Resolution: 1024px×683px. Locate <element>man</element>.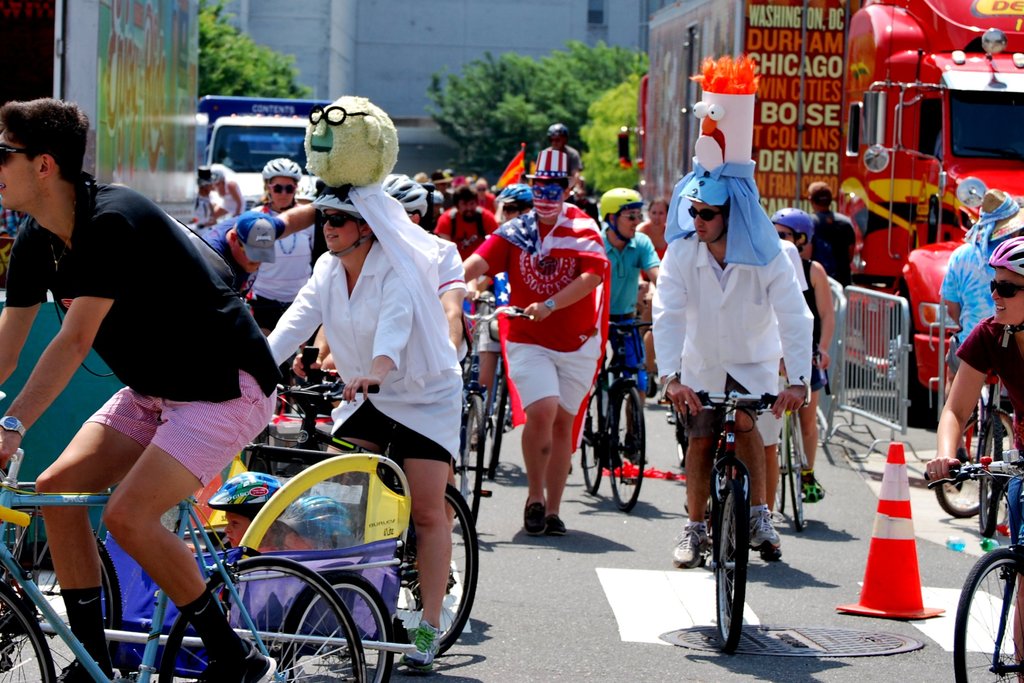
[214,168,245,215].
